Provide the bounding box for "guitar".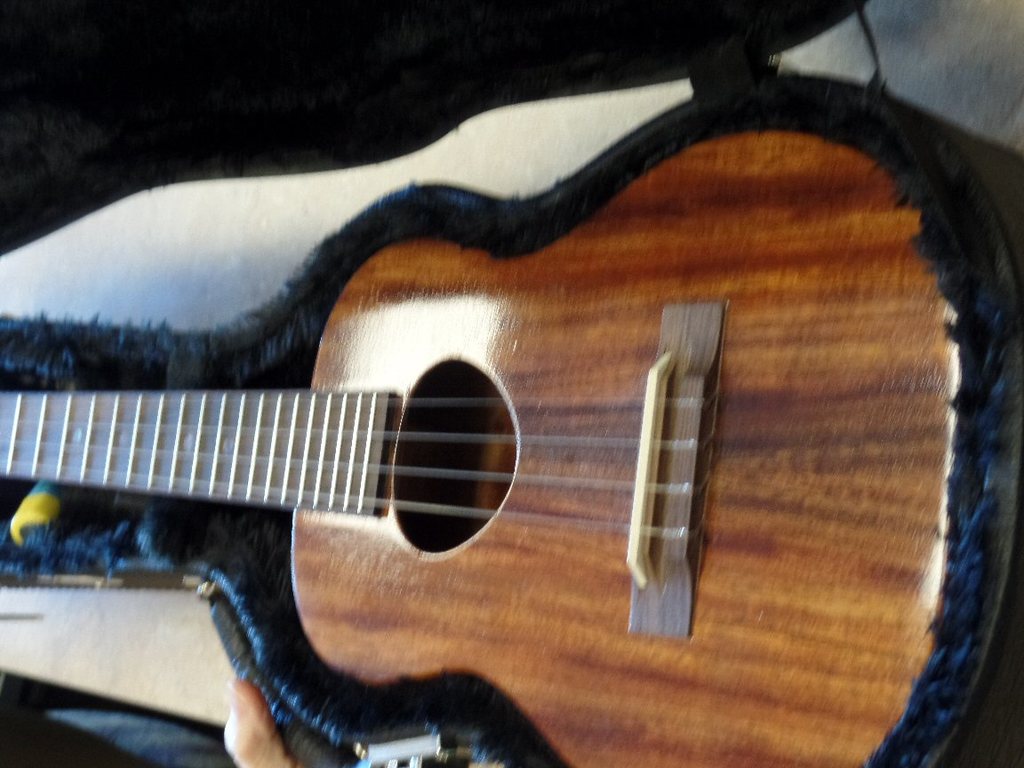
pyautogui.locateOnScreen(0, 133, 948, 762).
